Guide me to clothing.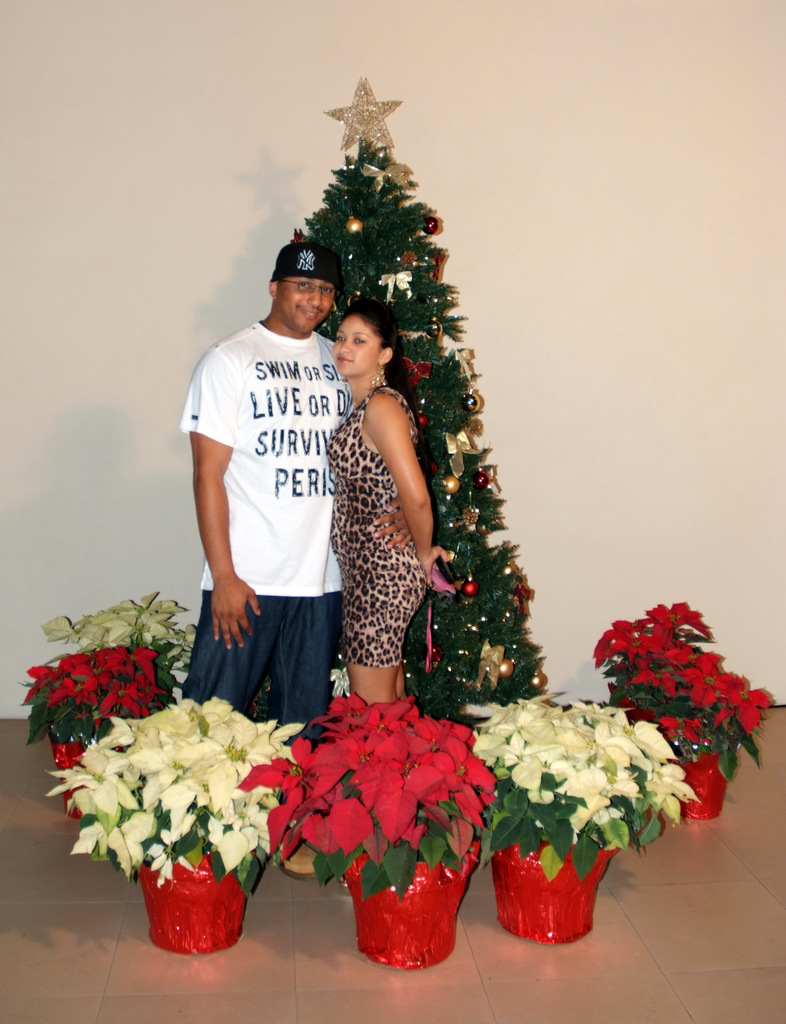
Guidance: (308,379,428,678).
